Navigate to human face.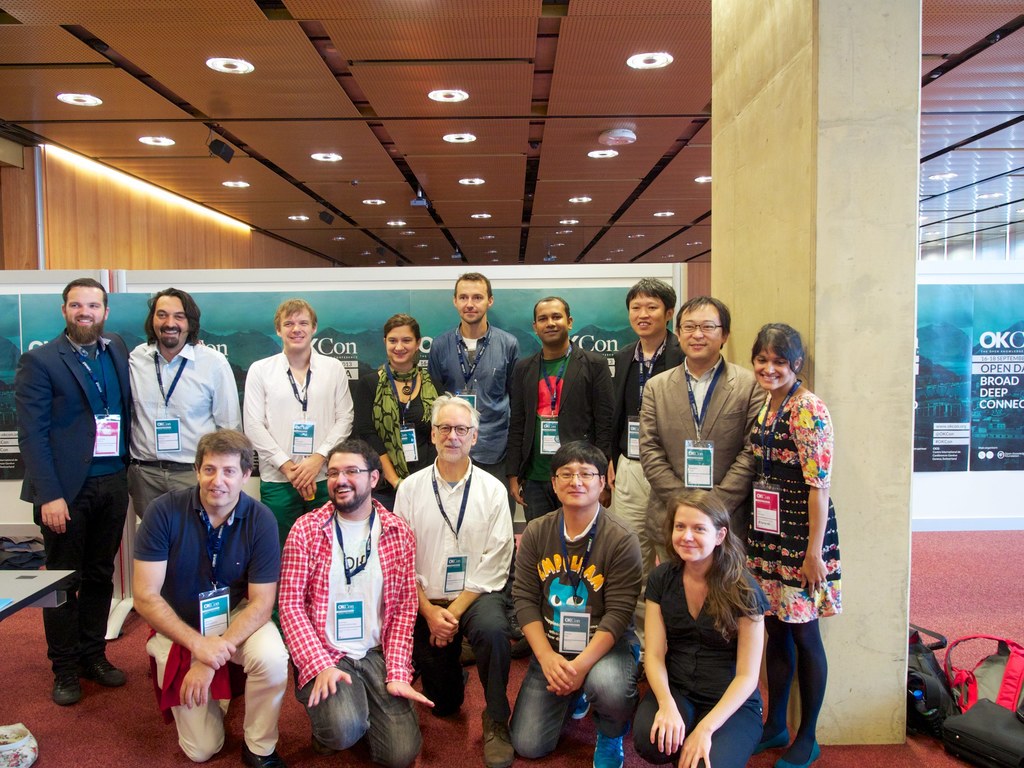
Navigation target: box(630, 294, 664, 337).
